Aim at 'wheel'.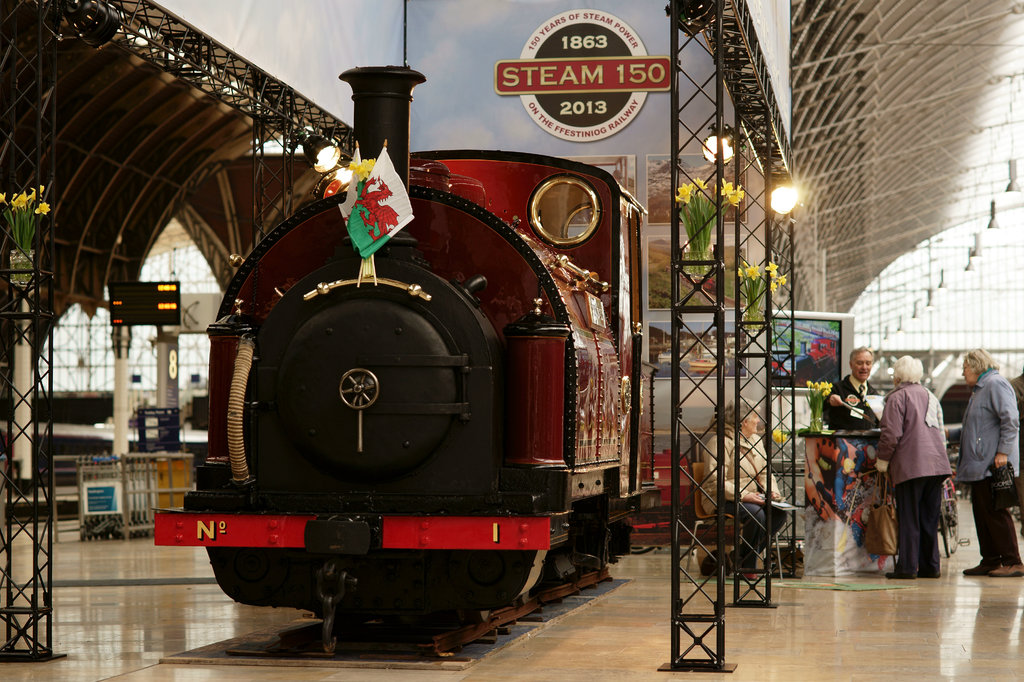
Aimed at 951, 491, 959, 553.
